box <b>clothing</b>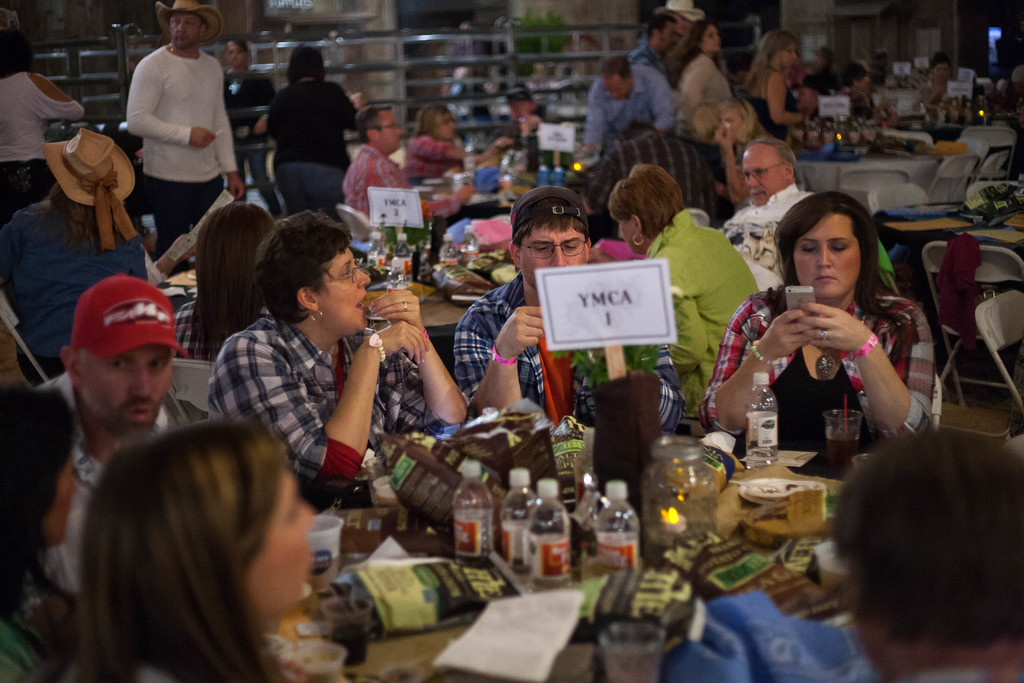
region(576, 58, 677, 158)
